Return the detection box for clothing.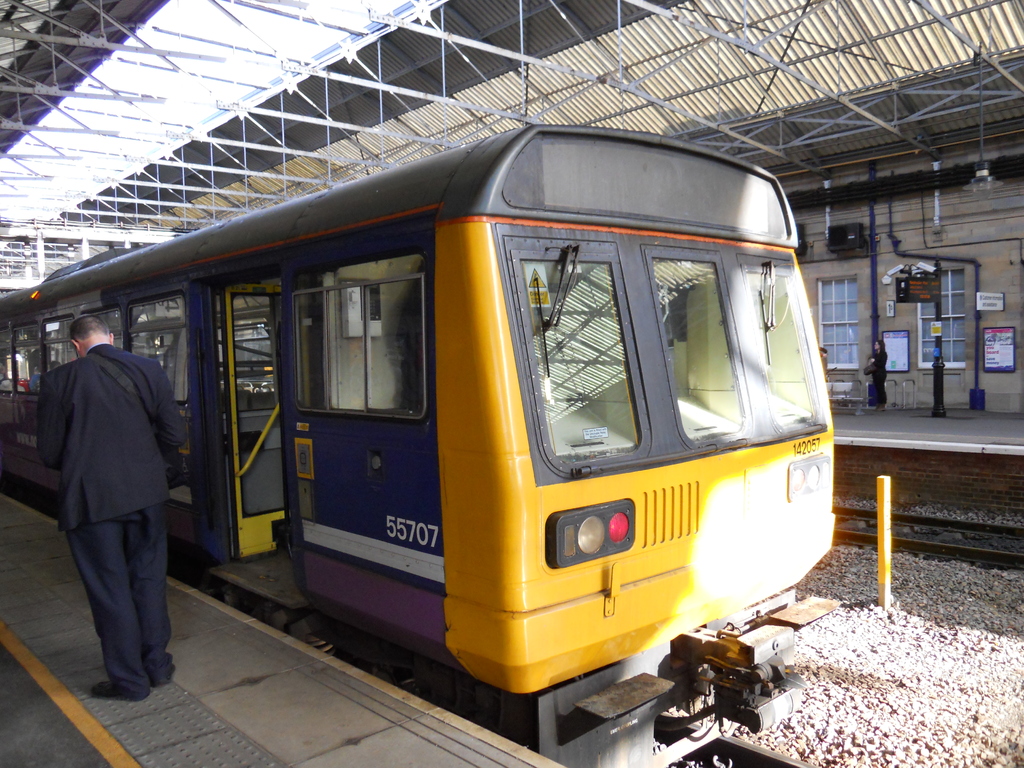
rect(42, 278, 192, 716).
